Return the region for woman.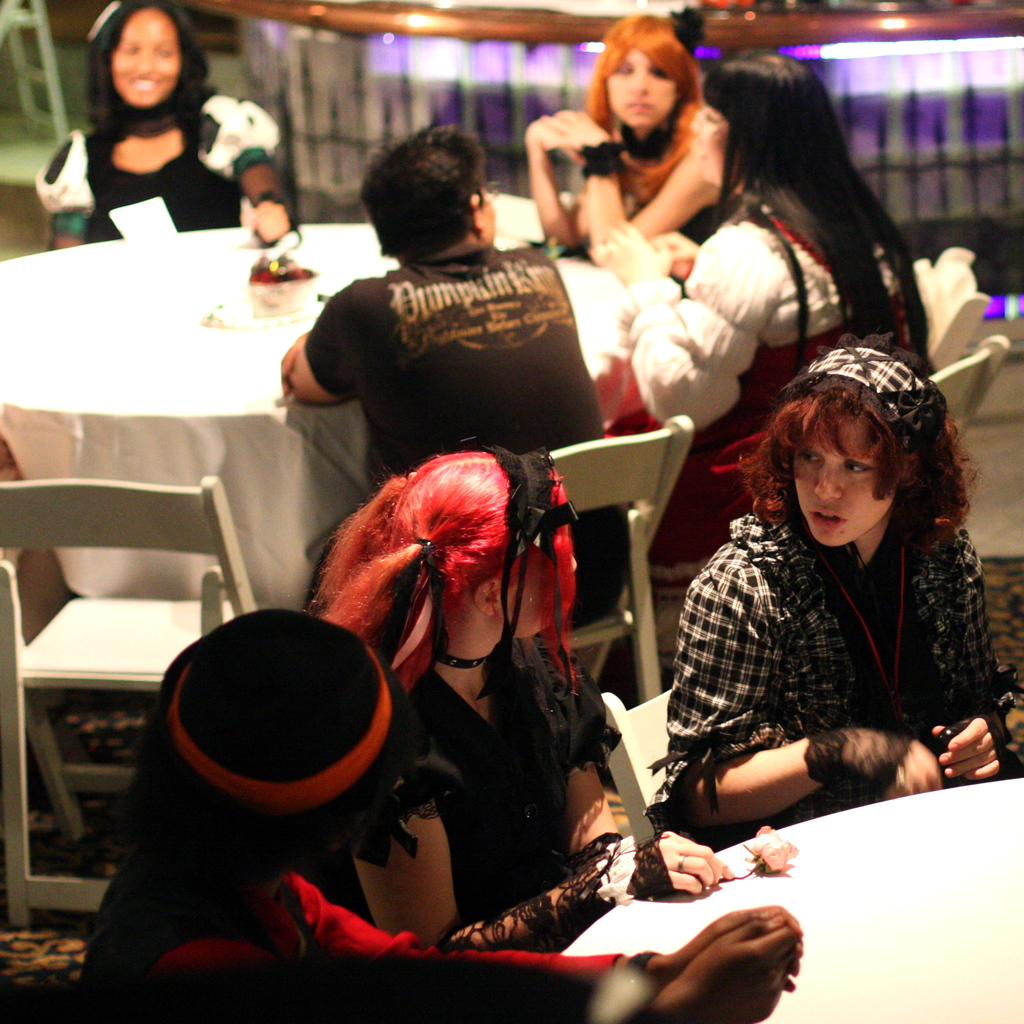
bbox=[55, 6, 277, 242].
